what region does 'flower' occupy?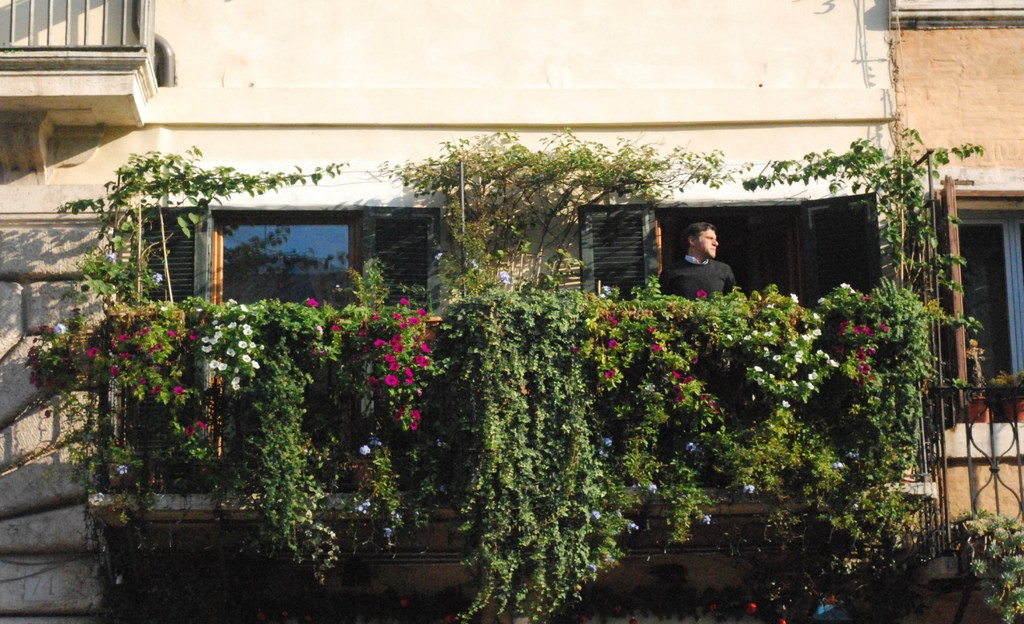
rect(595, 511, 604, 520).
